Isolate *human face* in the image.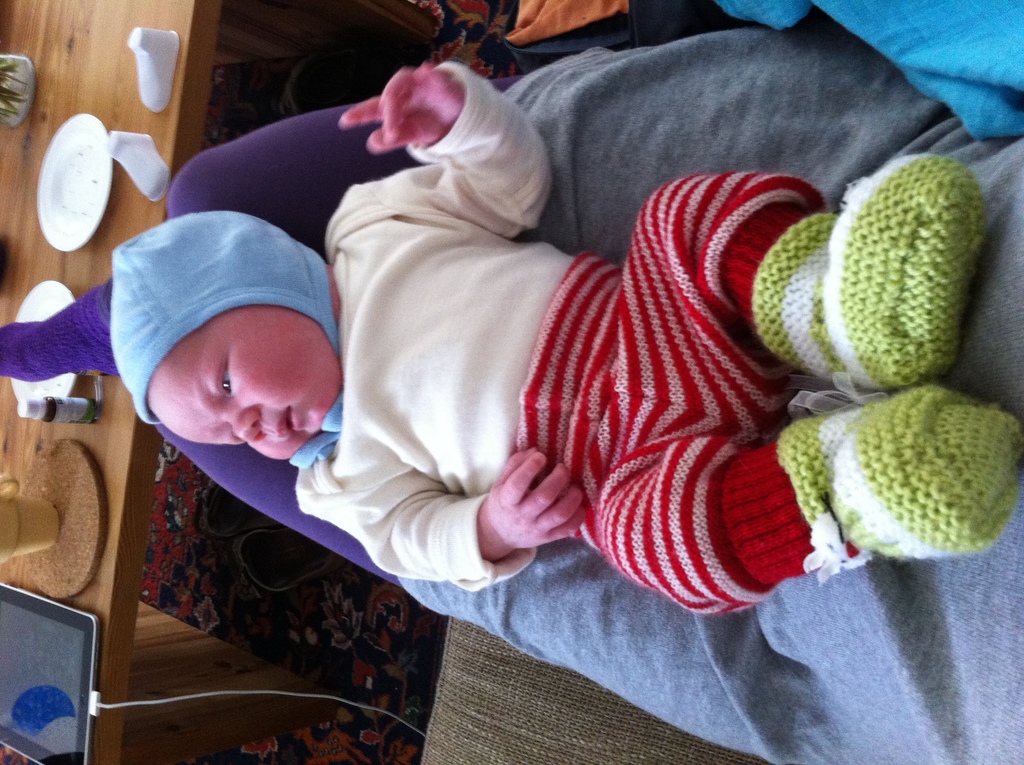
Isolated region: 150 311 340 463.
